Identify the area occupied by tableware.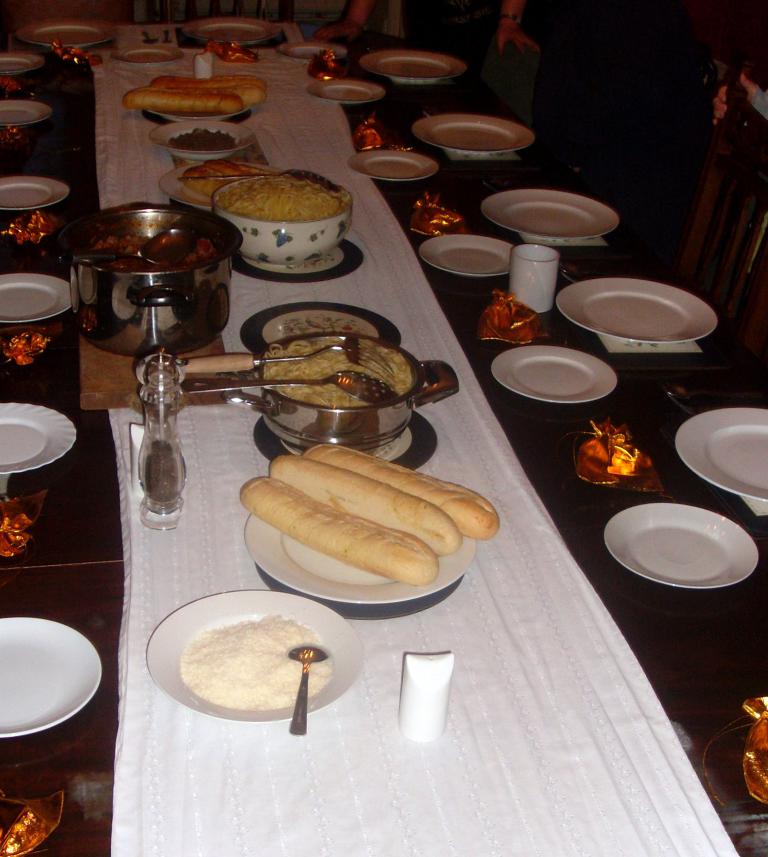
Area: bbox(251, 414, 437, 467).
